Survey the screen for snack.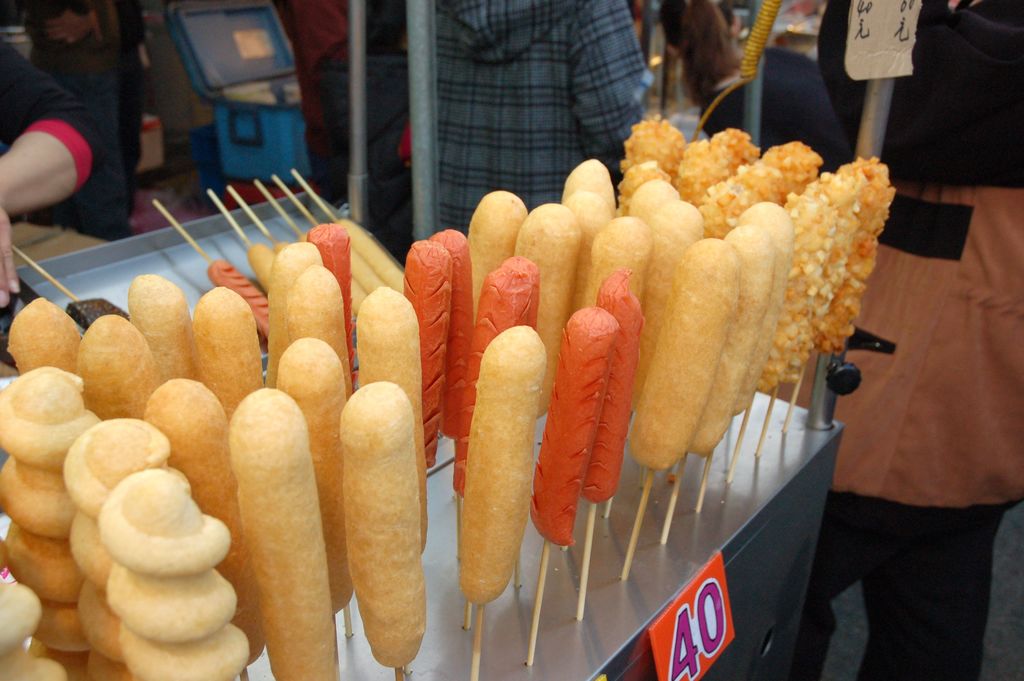
Survey found: left=104, top=476, right=252, bottom=680.
